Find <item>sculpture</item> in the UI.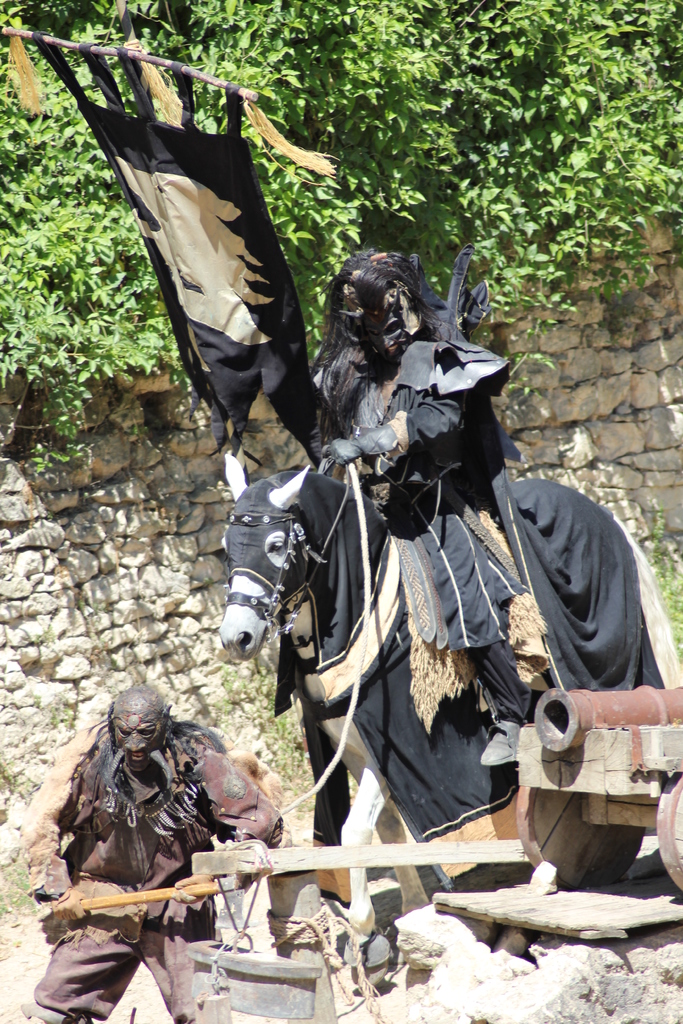
UI element at bbox(0, 0, 682, 1023).
